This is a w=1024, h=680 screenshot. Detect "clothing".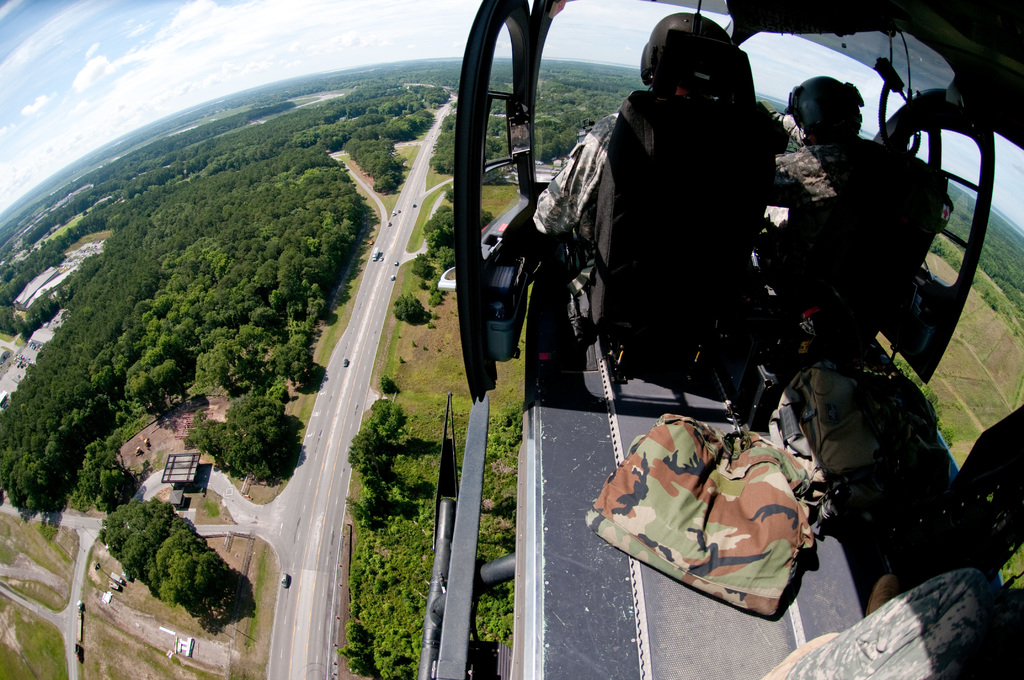
left=767, top=114, right=931, bottom=300.
